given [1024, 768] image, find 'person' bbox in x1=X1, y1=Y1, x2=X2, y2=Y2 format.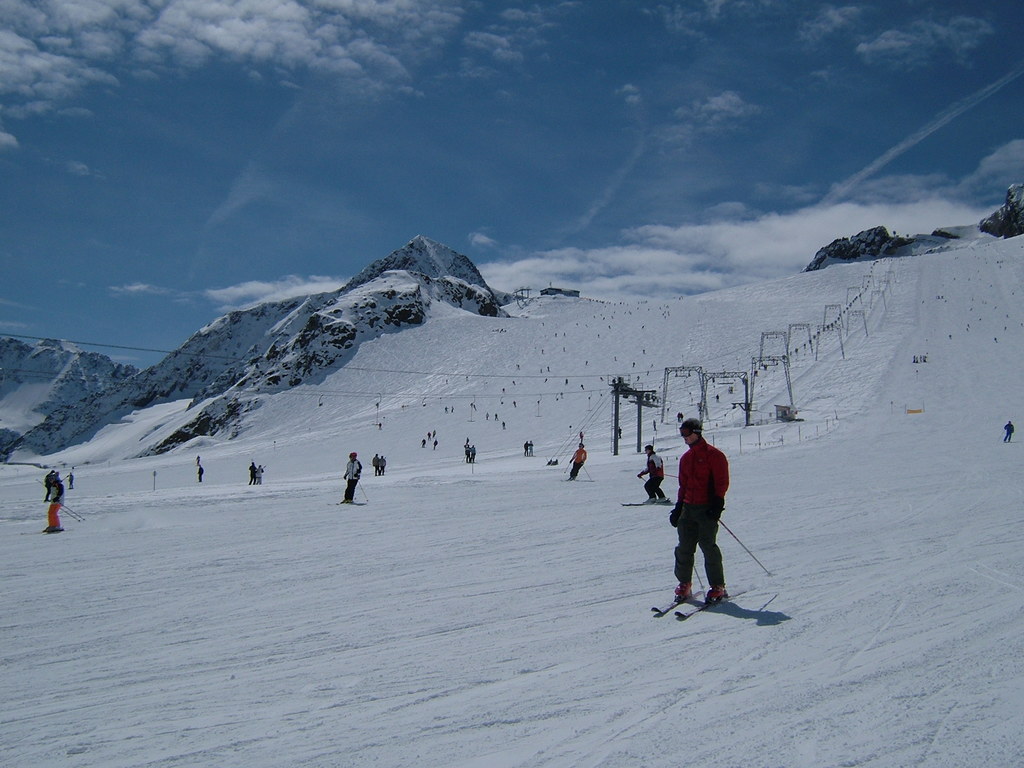
x1=42, y1=475, x2=65, y2=533.
